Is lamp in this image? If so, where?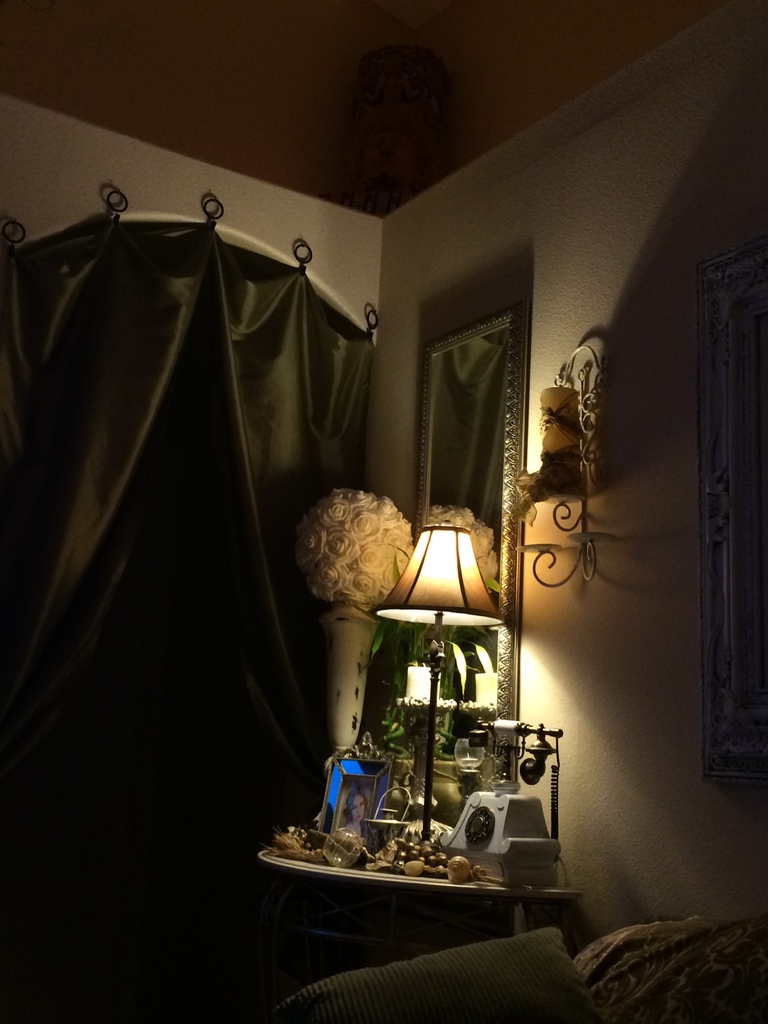
Yes, at bbox=[513, 382, 592, 524].
